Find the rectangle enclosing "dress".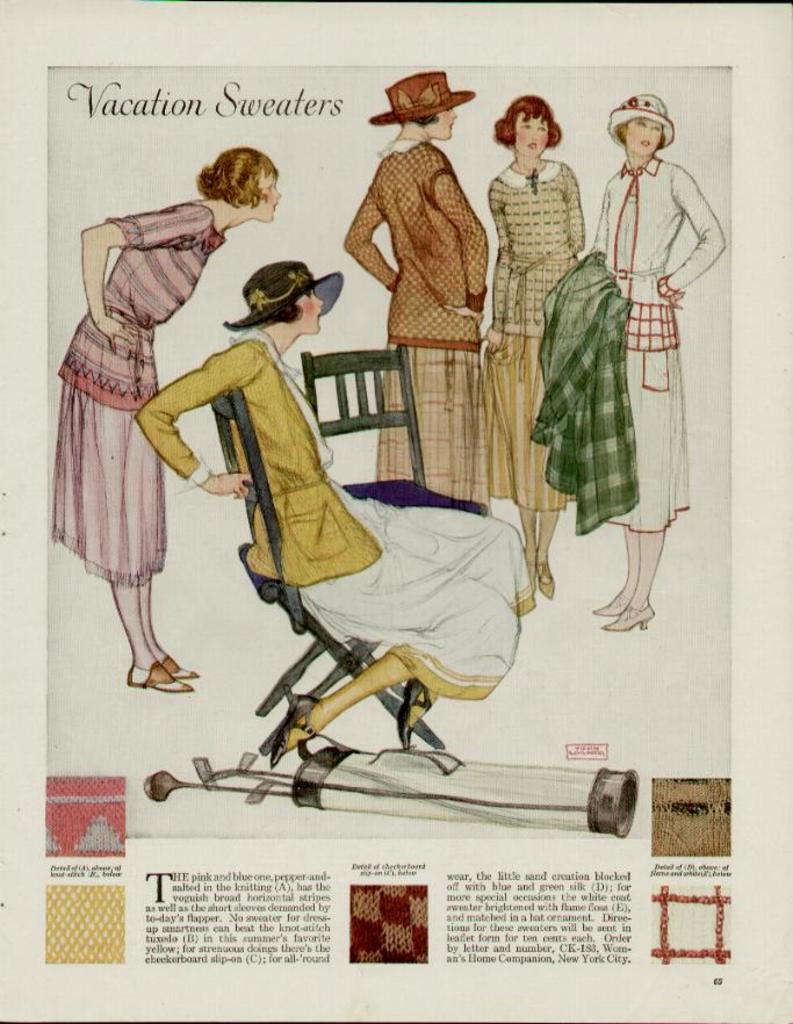
(left=236, top=326, right=536, bottom=697).
